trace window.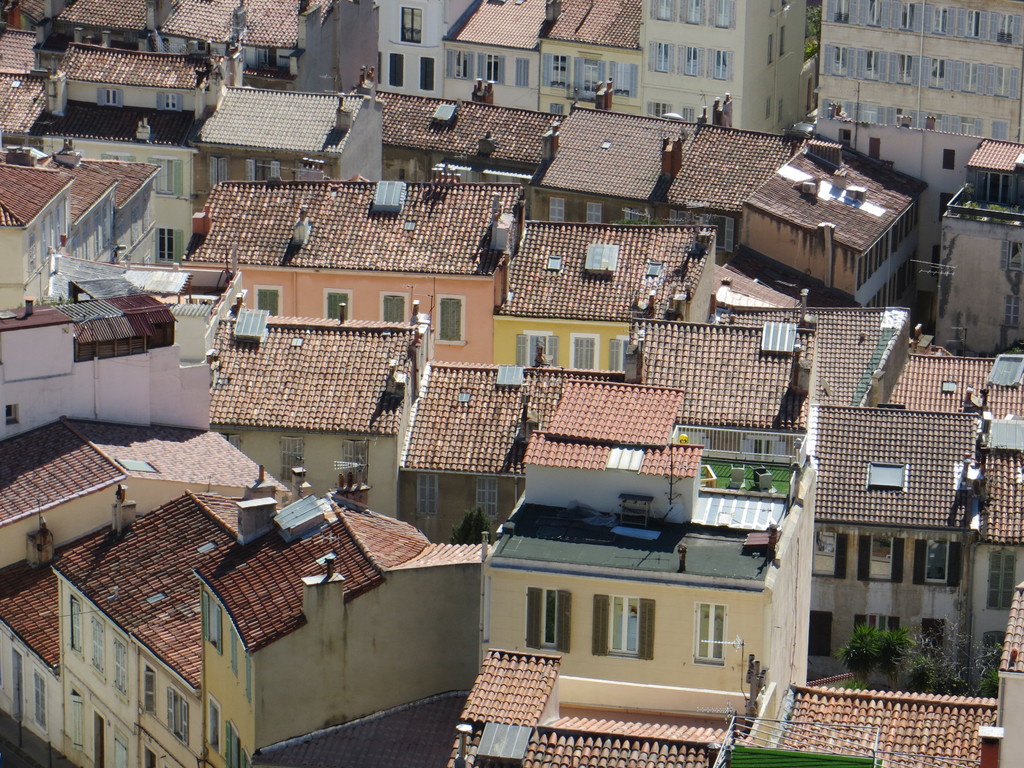
Traced to locate(6, 402, 18, 426).
